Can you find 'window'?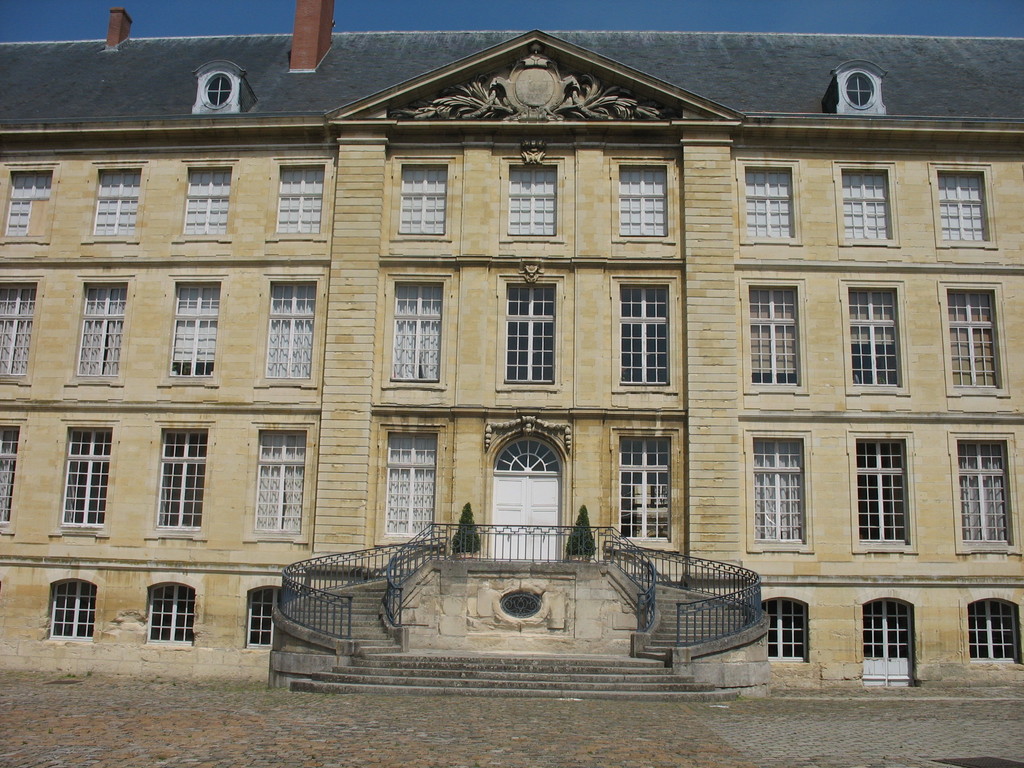
Yes, bounding box: Rect(608, 430, 678, 559).
